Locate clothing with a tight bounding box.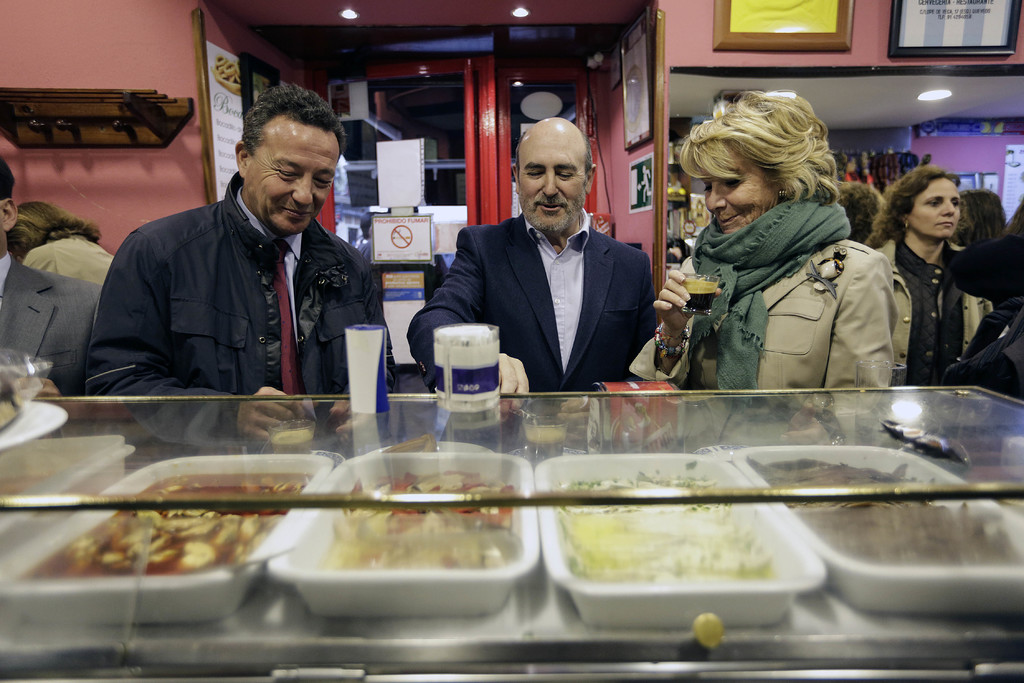
<box>963,288,1005,347</box>.
